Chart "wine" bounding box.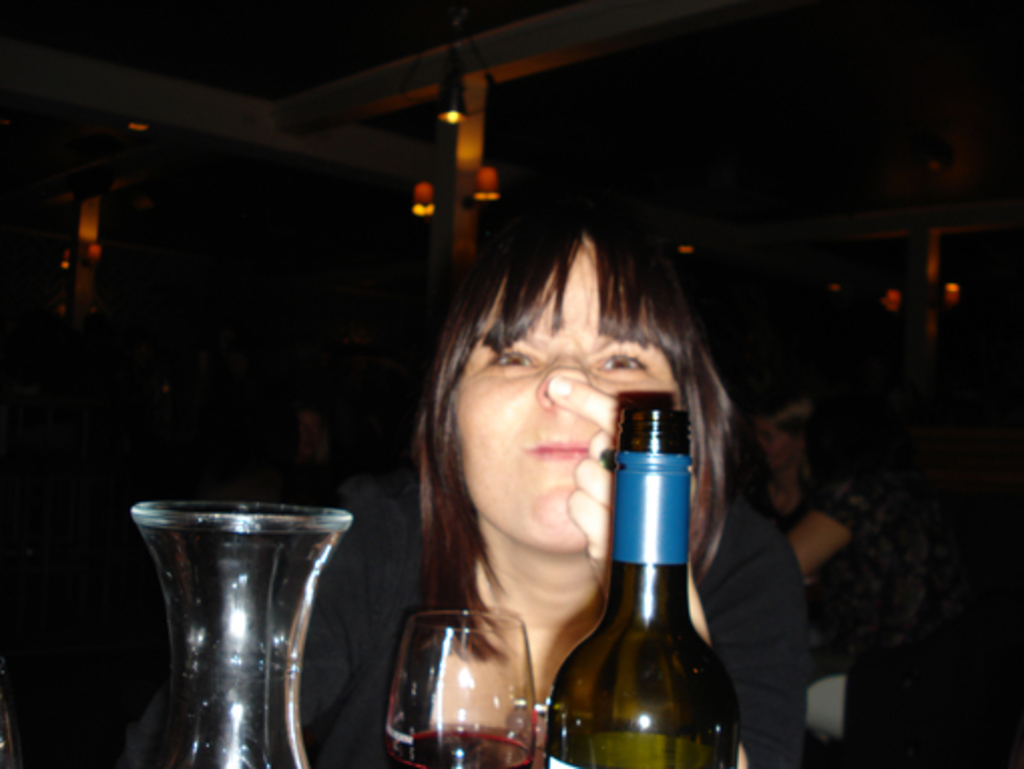
Charted: bbox=(383, 717, 530, 767).
